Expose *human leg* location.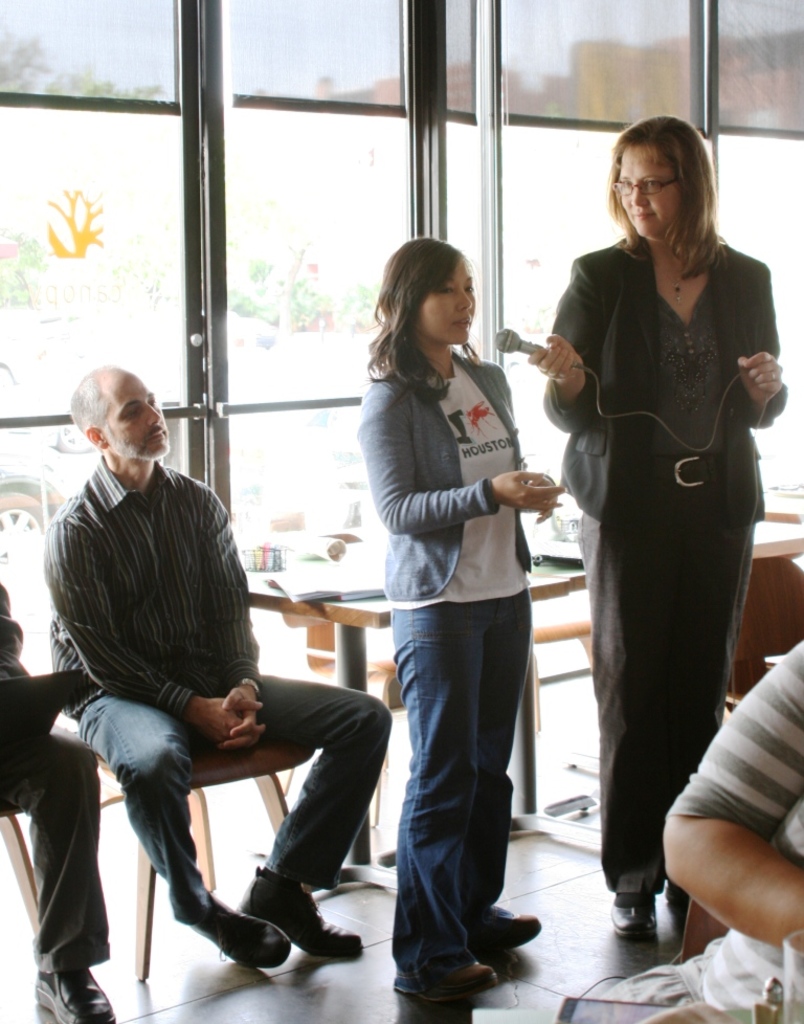
Exposed at (2, 732, 119, 1019).
